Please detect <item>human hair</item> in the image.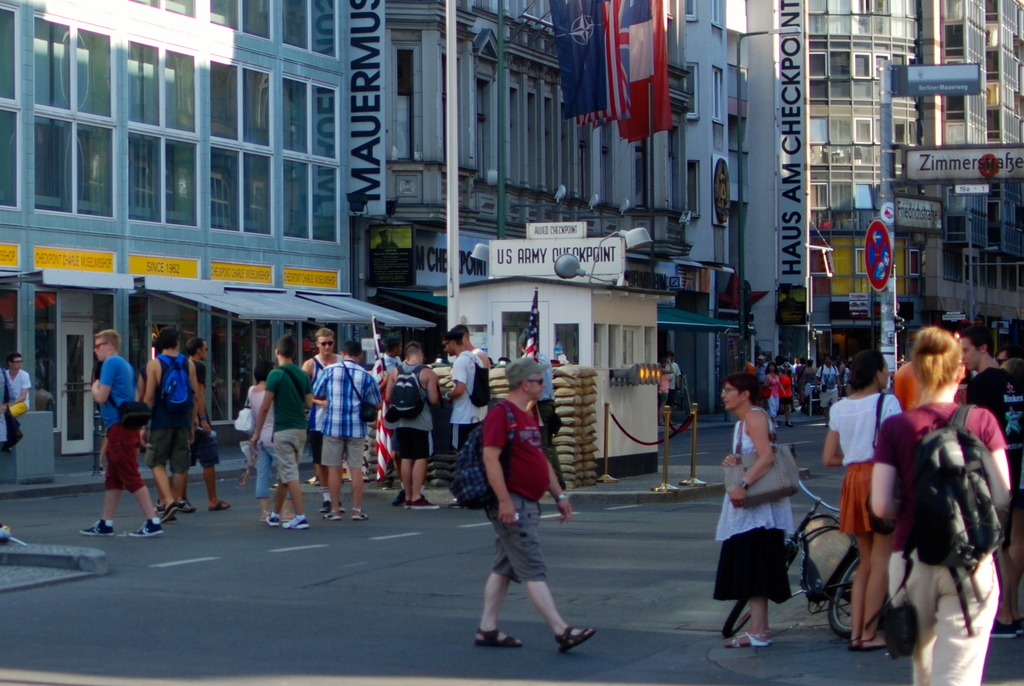
{"x1": 452, "y1": 323, "x2": 471, "y2": 337}.
